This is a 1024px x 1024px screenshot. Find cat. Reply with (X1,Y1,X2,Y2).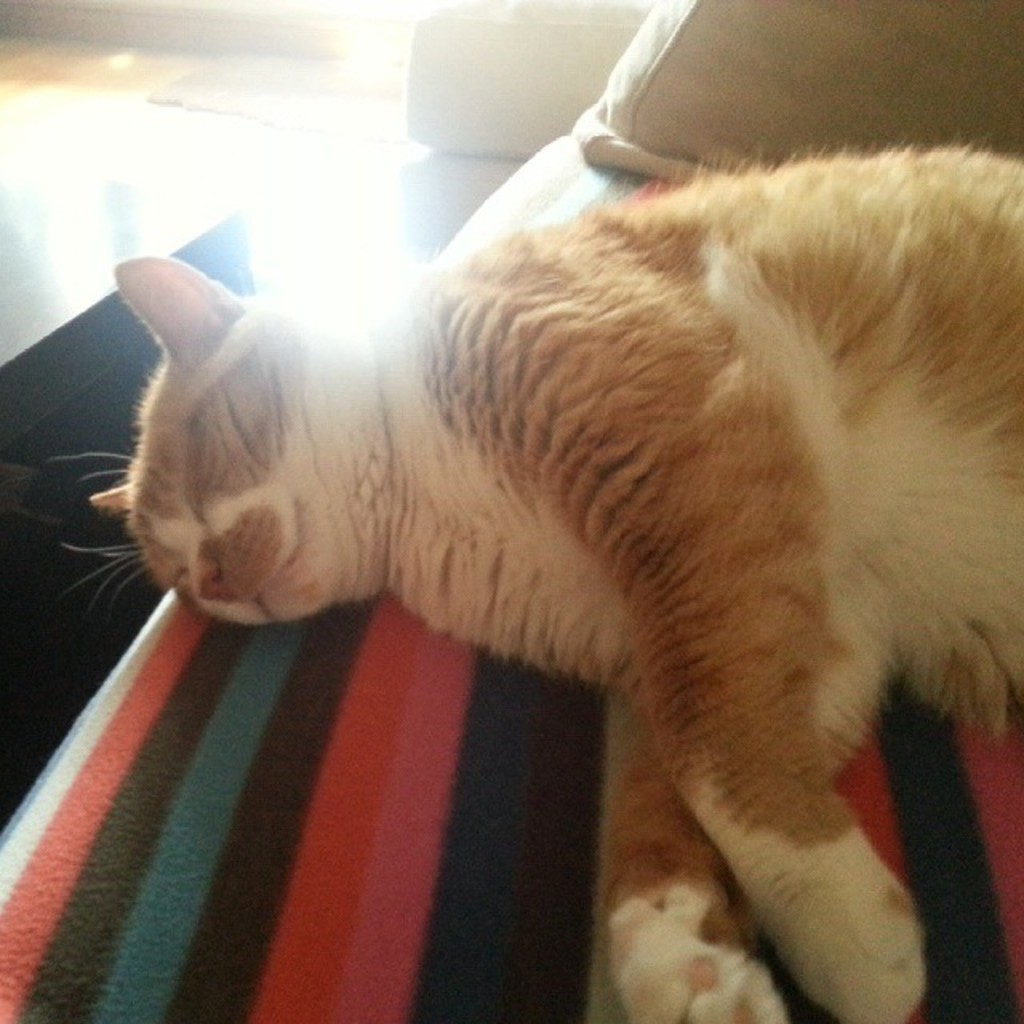
(40,138,1022,1022).
